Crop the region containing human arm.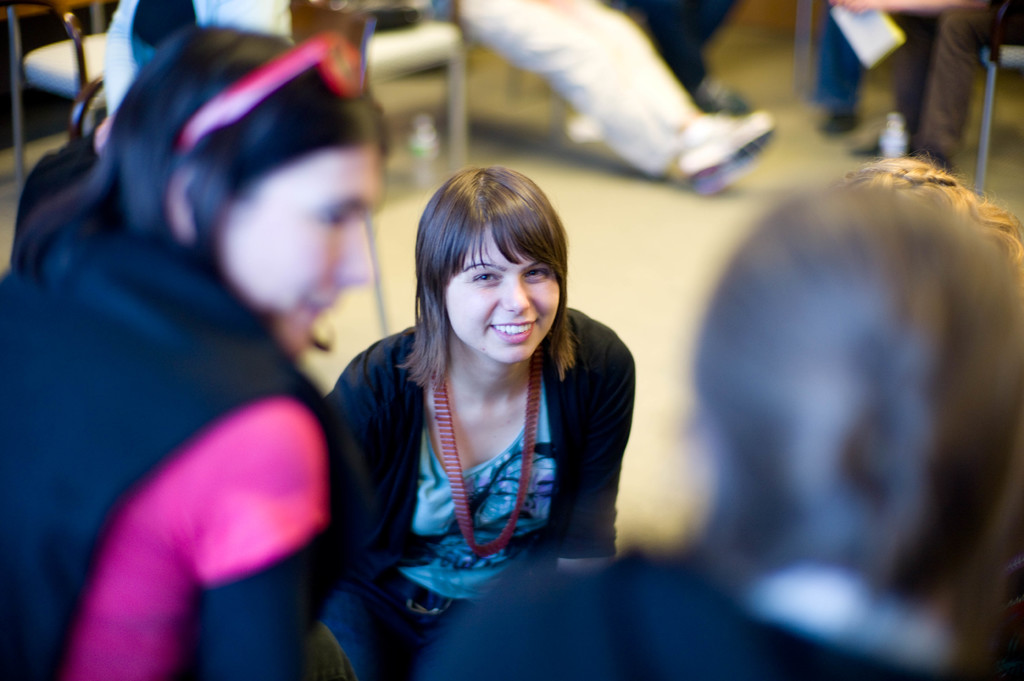
Crop region: detection(572, 336, 639, 568).
